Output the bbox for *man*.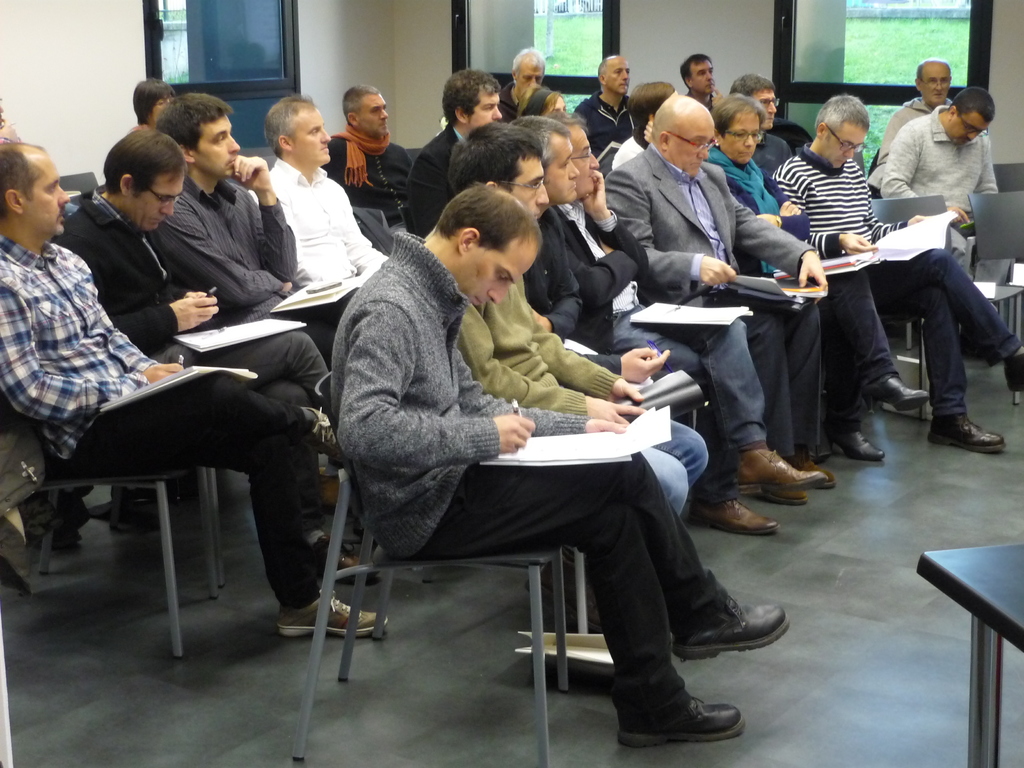
box(271, 97, 390, 324).
